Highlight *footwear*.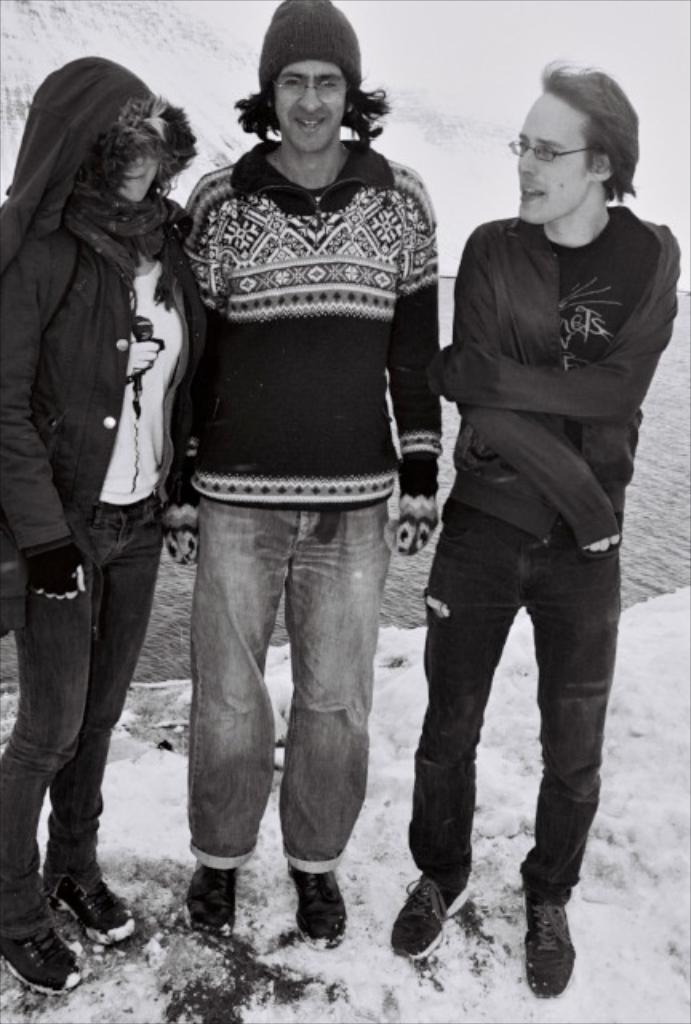
Highlighted region: {"left": 389, "top": 870, "right": 469, "bottom": 968}.
